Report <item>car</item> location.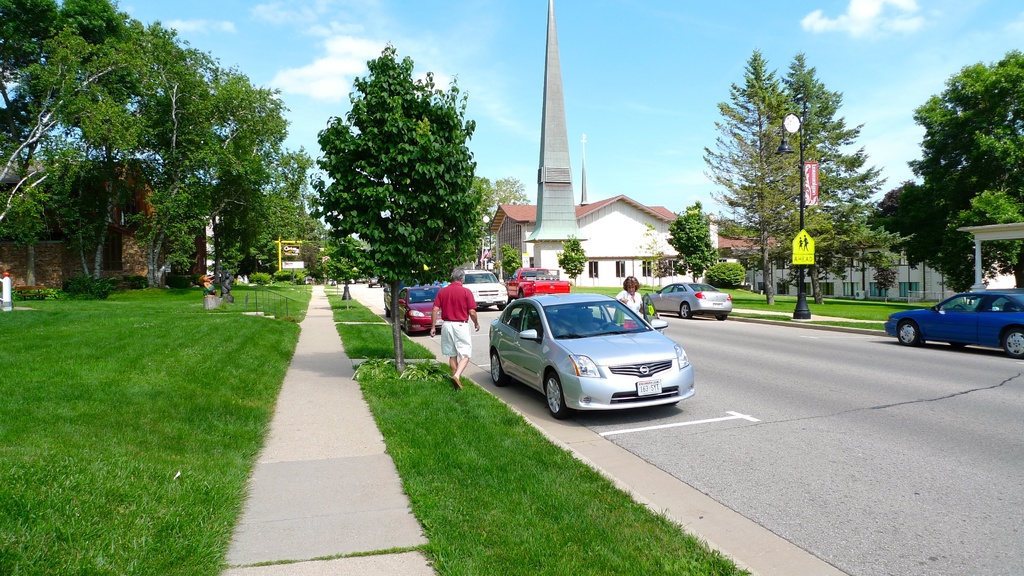
Report: 502:266:572:302.
